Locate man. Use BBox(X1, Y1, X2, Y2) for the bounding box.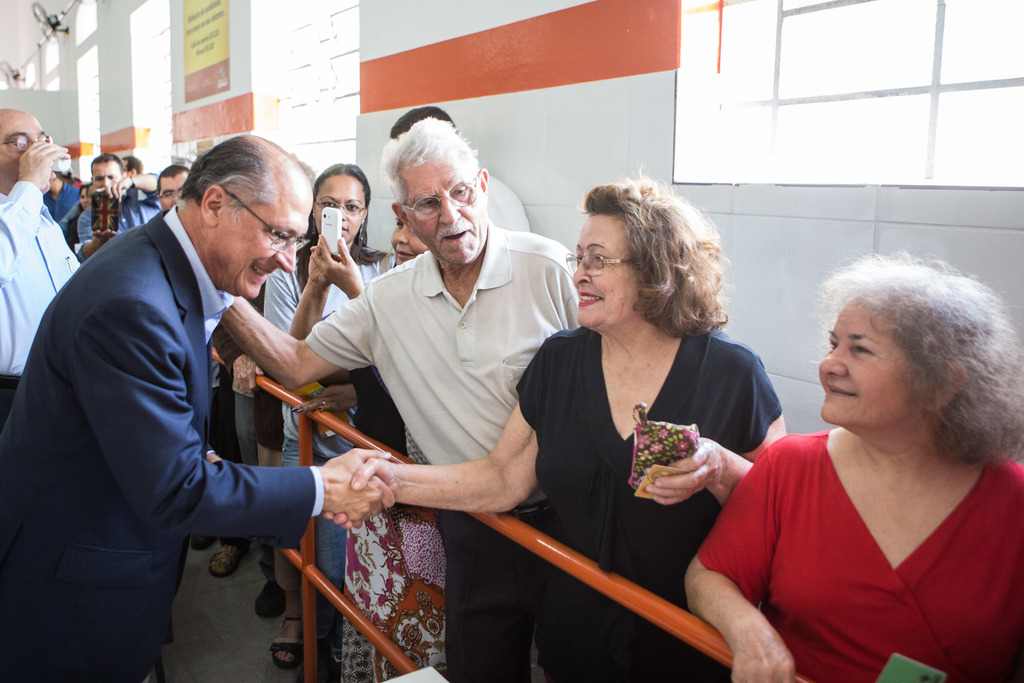
BBox(63, 145, 143, 281).
